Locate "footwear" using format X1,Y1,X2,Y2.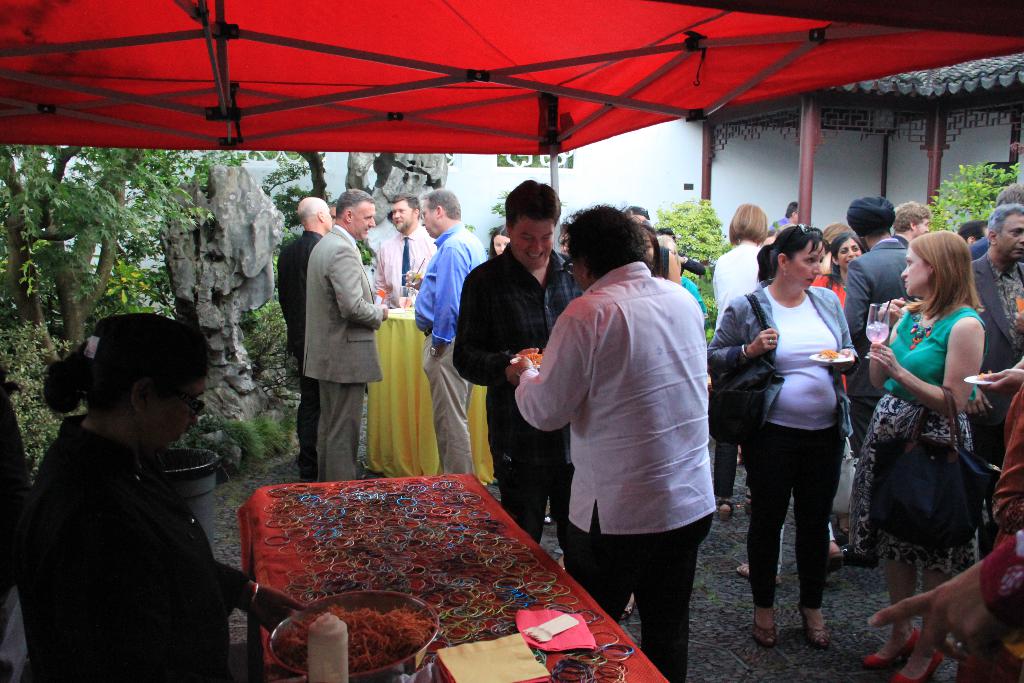
863,623,919,670.
